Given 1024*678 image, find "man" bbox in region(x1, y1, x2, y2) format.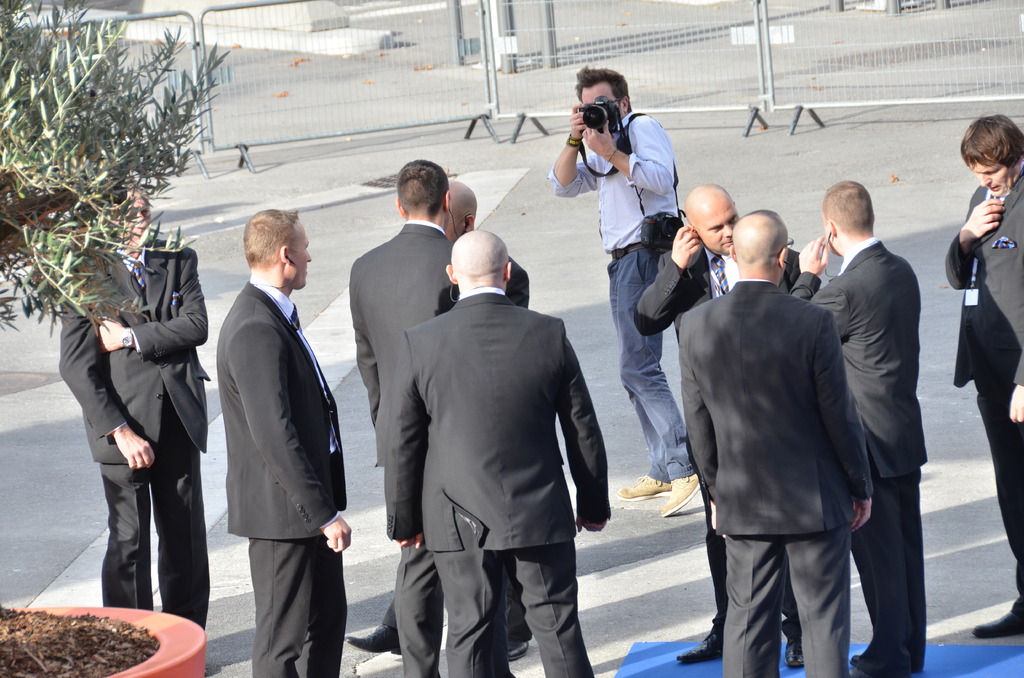
region(639, 177, 829, 316).
